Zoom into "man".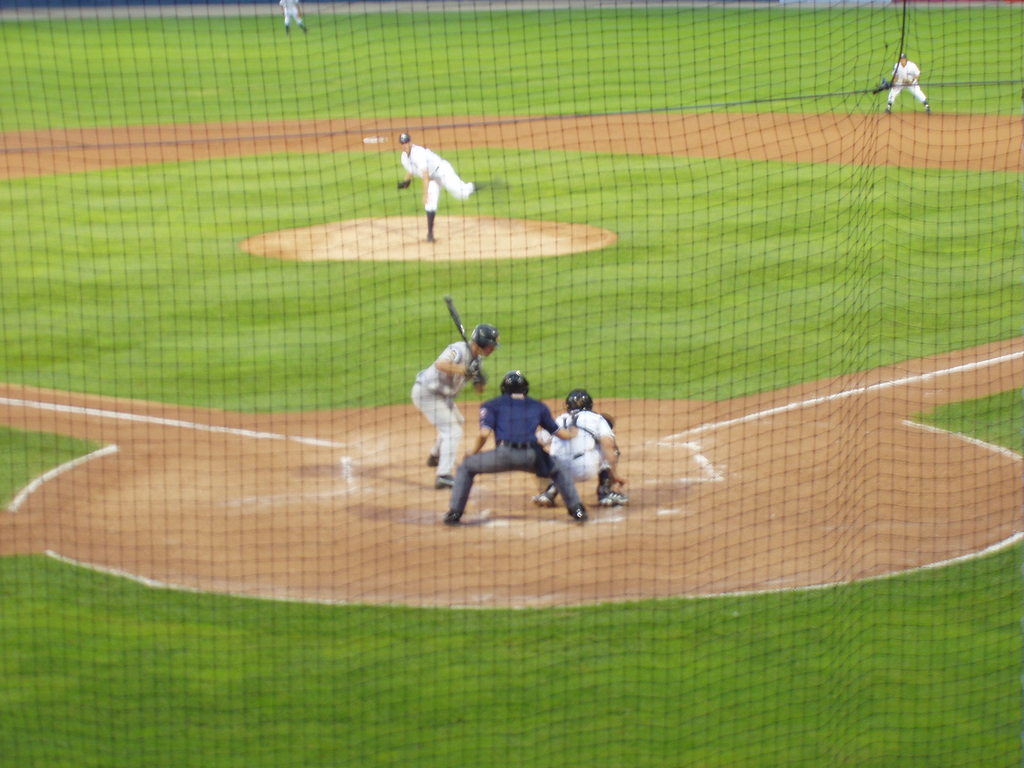
Zoom target: pyautogui.locateOnScreen(444, 370, 591, 524).
